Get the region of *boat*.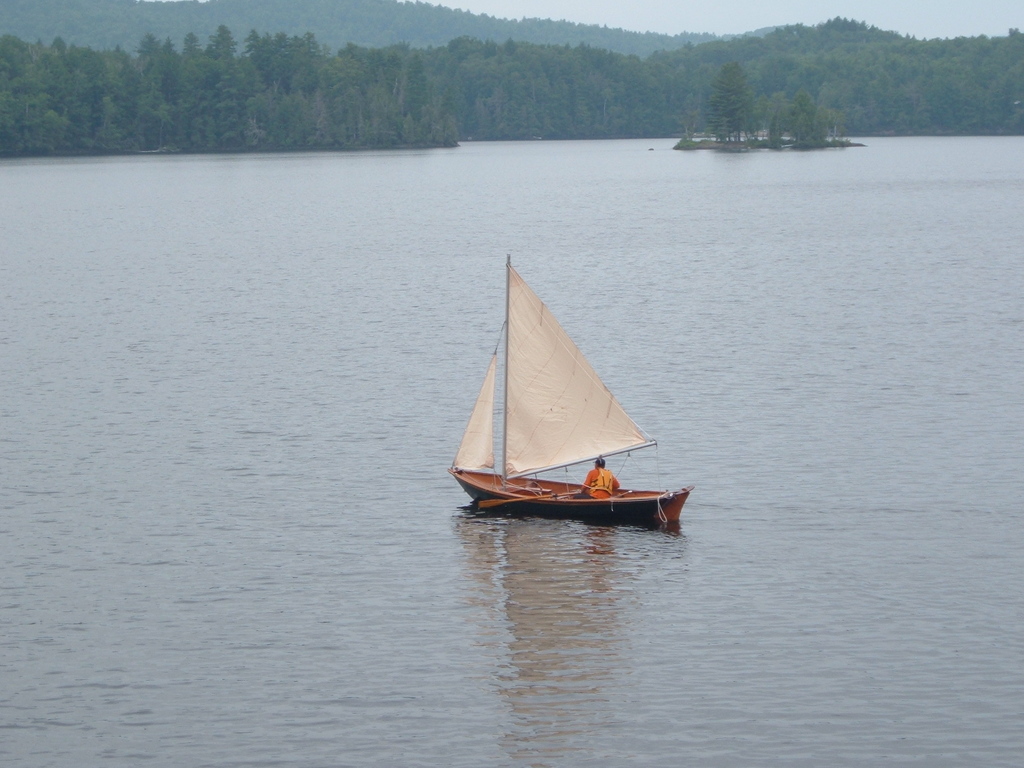
[left=442, top=250, right=698, bottom=536].
